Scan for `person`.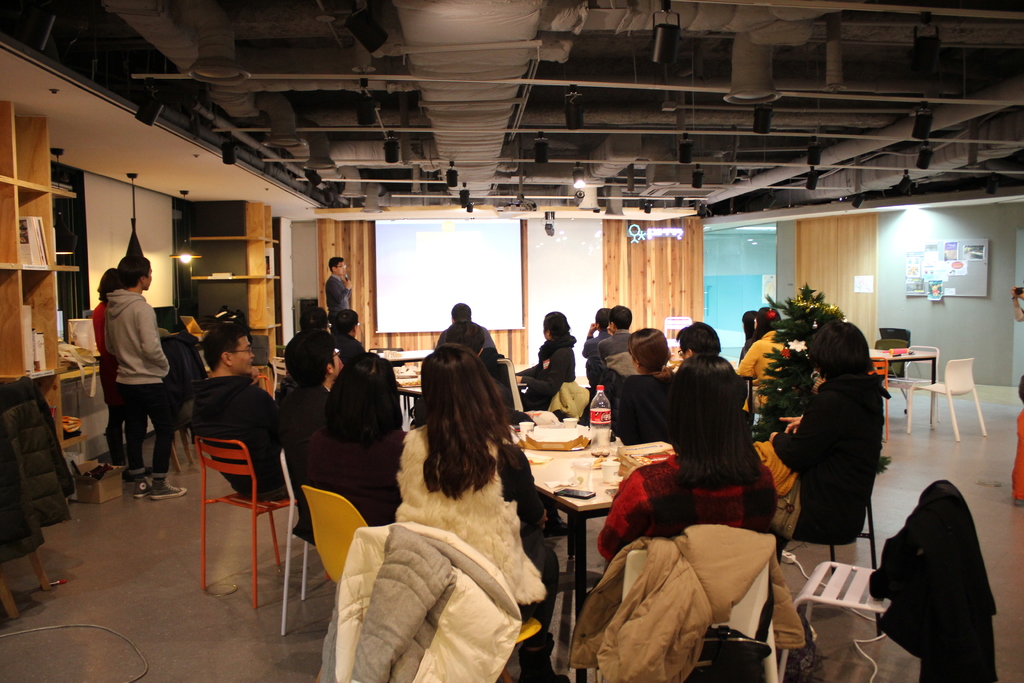
Scan result: 531, 315, 576, 422.
